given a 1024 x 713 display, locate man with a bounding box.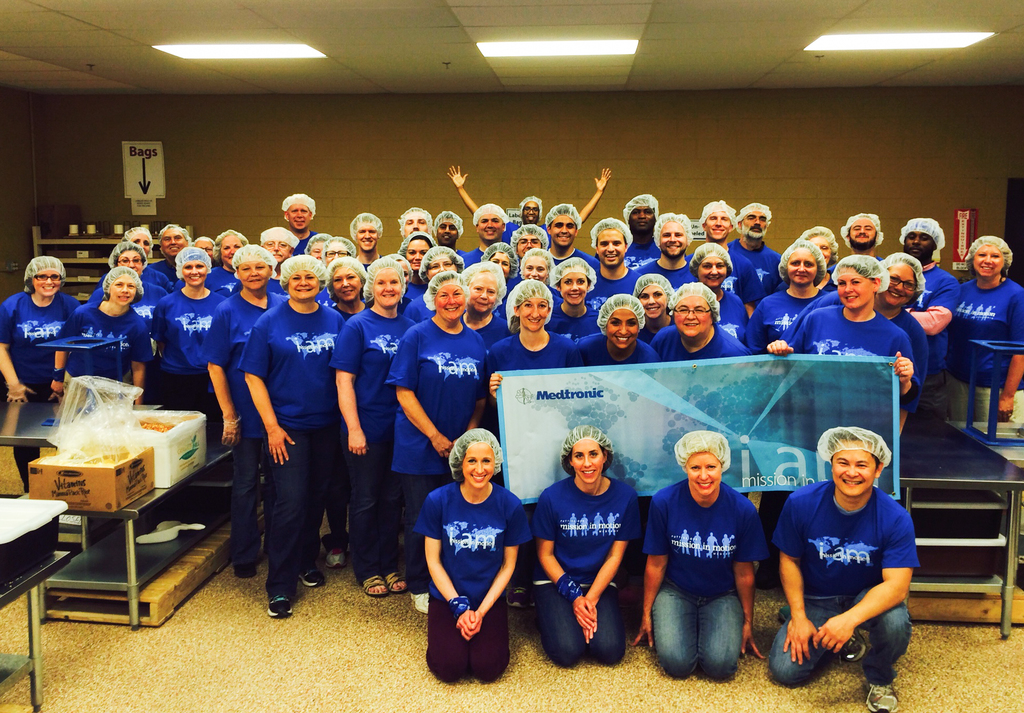
Located: x1=541, y1=200, x2=598, y2=265.
